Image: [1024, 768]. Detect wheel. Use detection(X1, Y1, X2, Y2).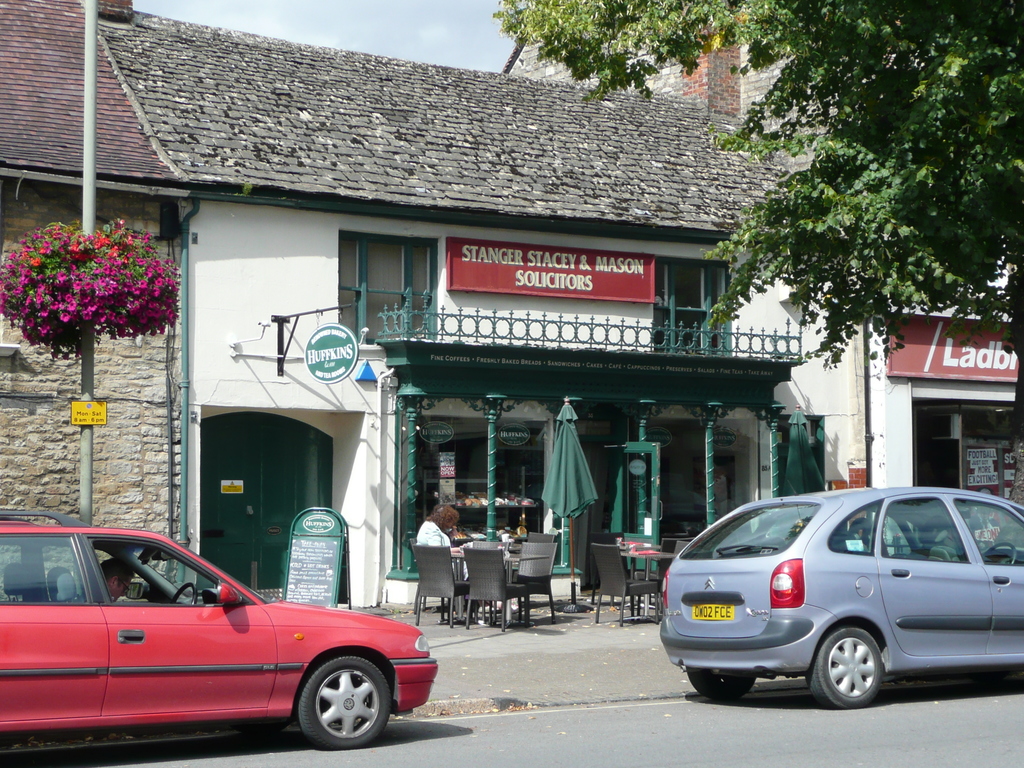
detection(810, 628, 890, 708).
